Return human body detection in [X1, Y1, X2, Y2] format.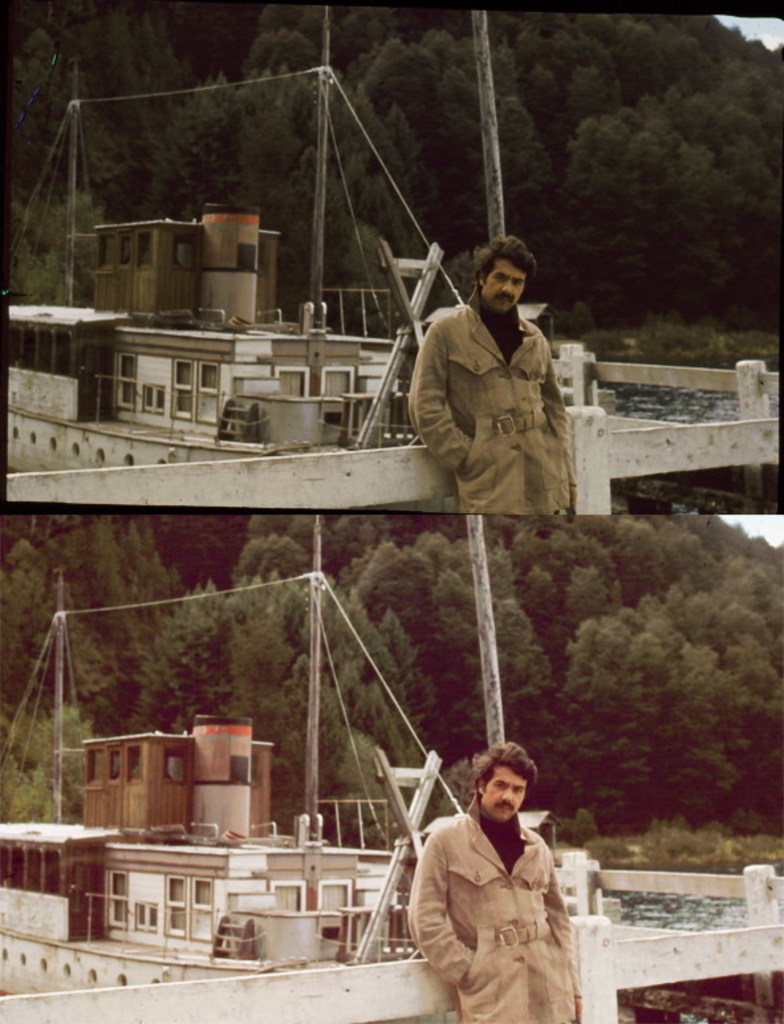
[406, 300, 584, 513].
